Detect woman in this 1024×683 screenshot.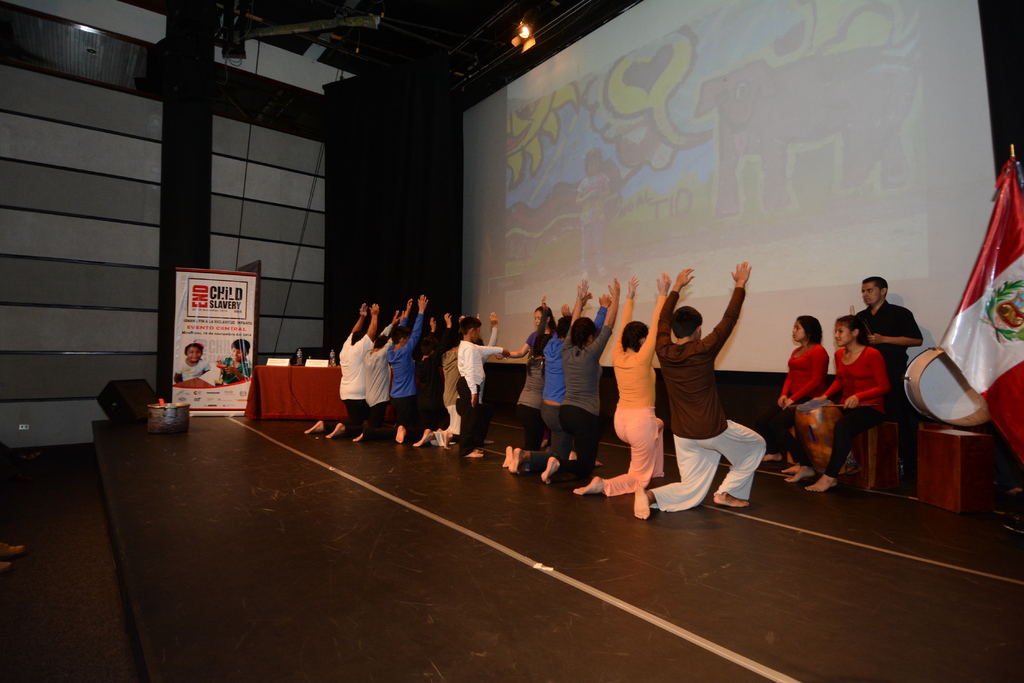
Detection: 514:317:564:469.
